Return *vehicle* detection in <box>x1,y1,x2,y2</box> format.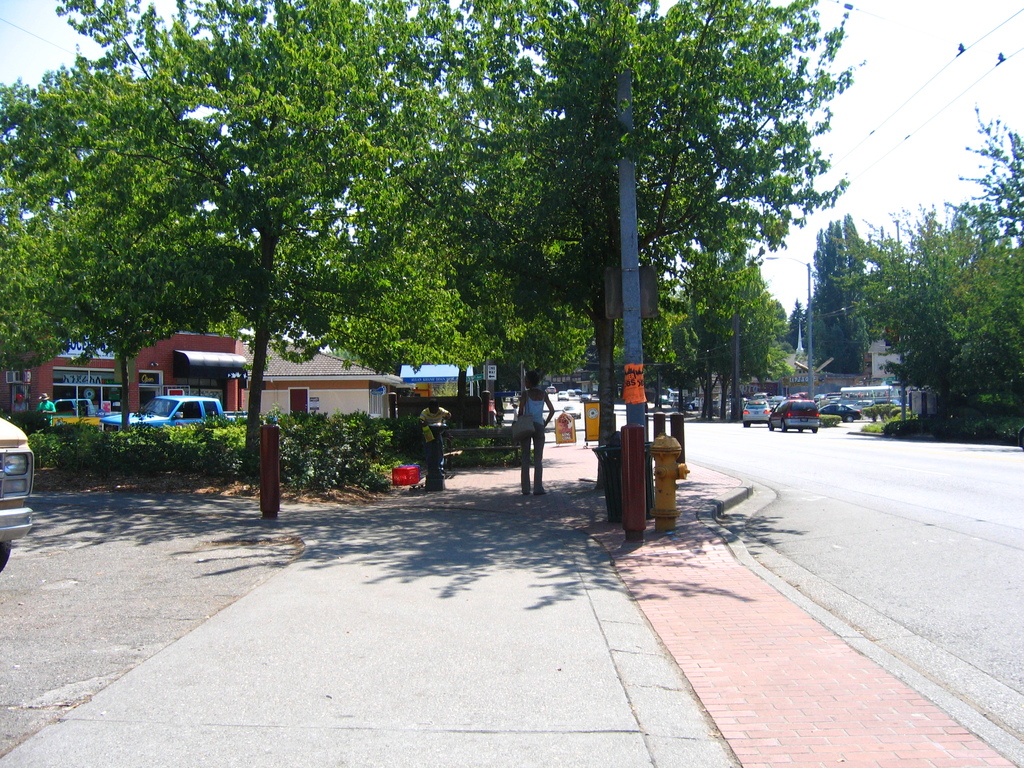
<box>0,417,33,574</box>.
